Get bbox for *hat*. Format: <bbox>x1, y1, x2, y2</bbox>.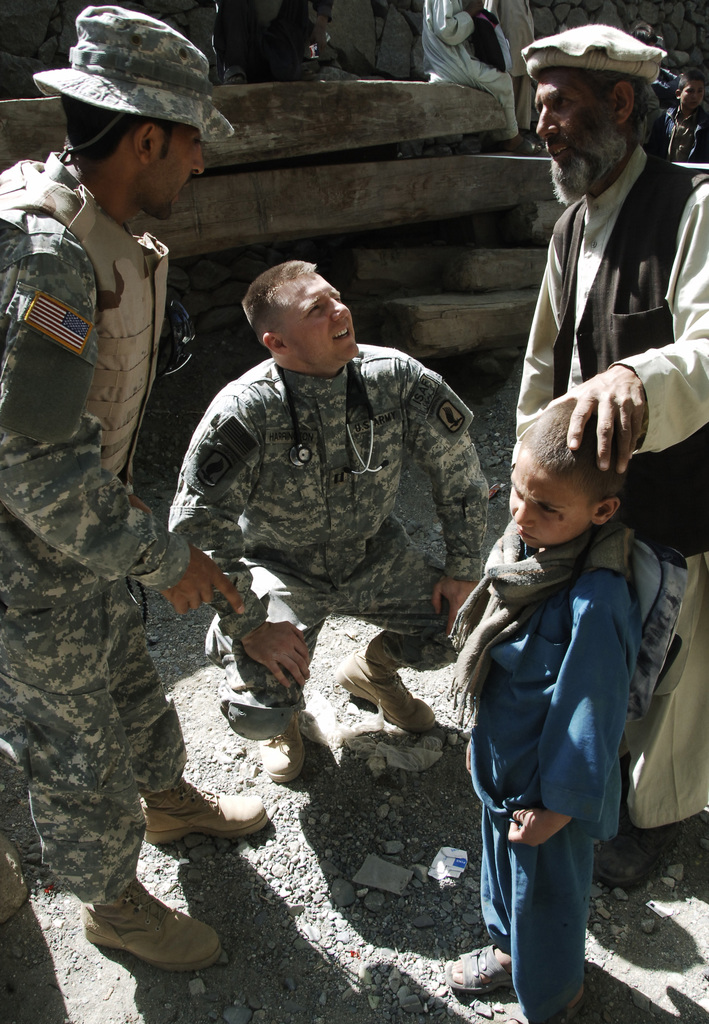
<bbox>35, 3, 233, 140</bbox>.
